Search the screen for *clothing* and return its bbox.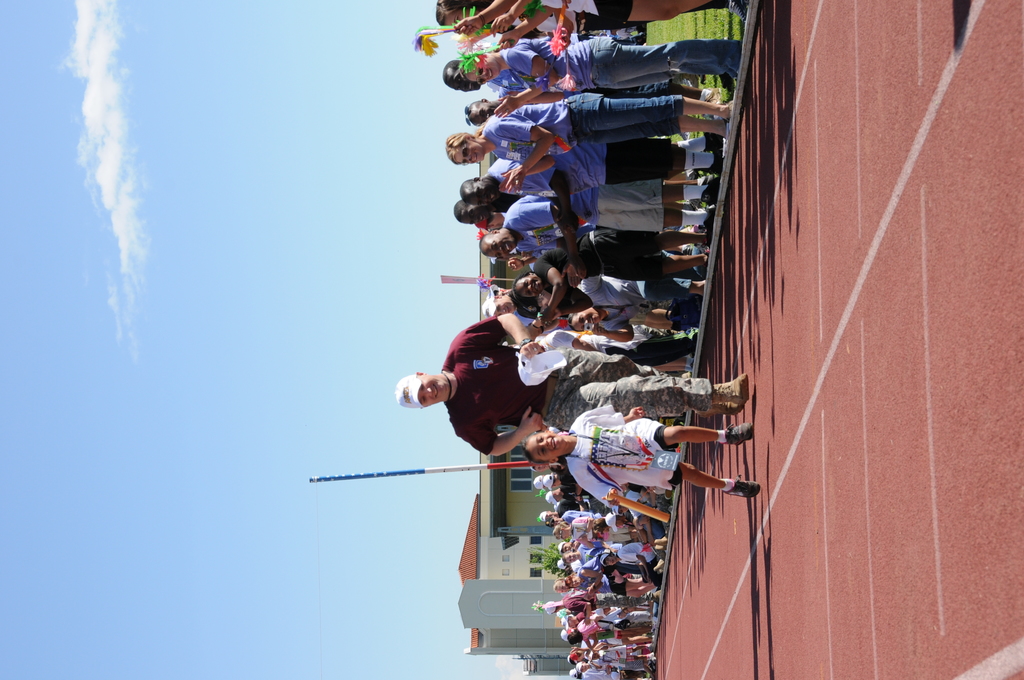
Found: (left=481, top=96, right=685, bottom=159).
